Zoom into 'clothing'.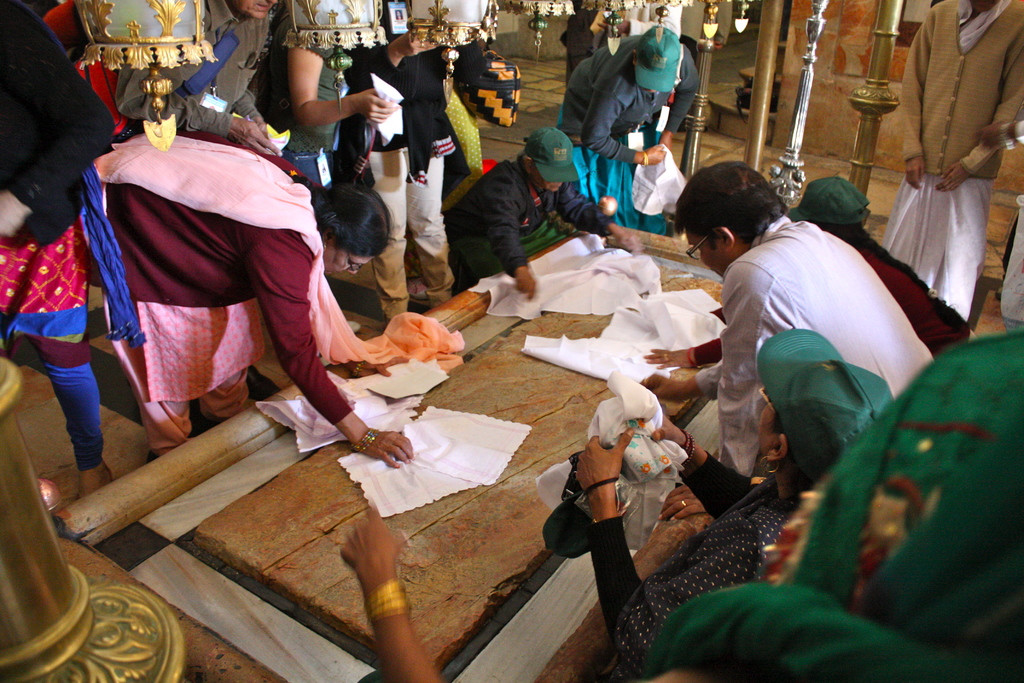
Zoom target: (left=113, top=0, right=270, bottom=142).
